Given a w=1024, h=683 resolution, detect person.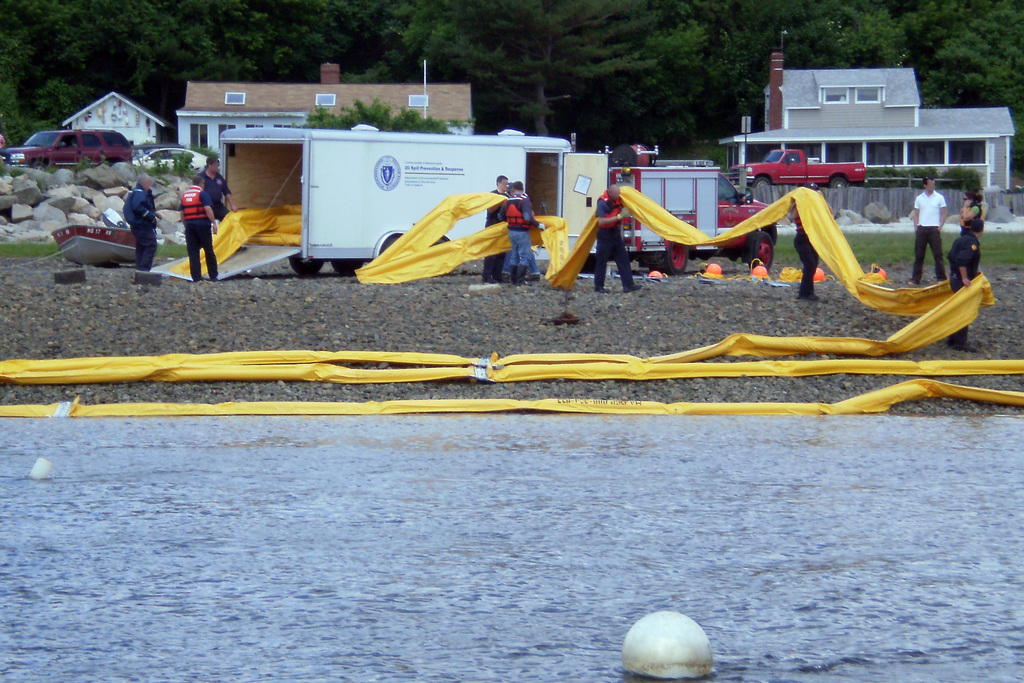
<region>477, 179, 510, 283</region>.
